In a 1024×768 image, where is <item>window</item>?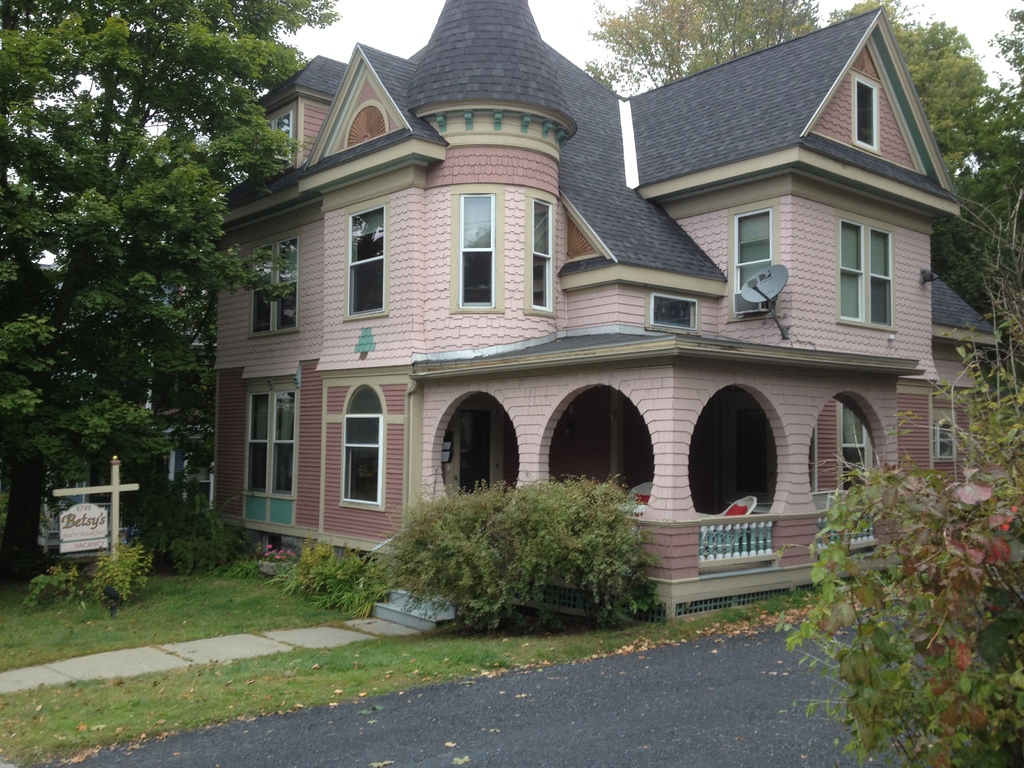
x1=838 y1=205 x2=916 y2=330.
